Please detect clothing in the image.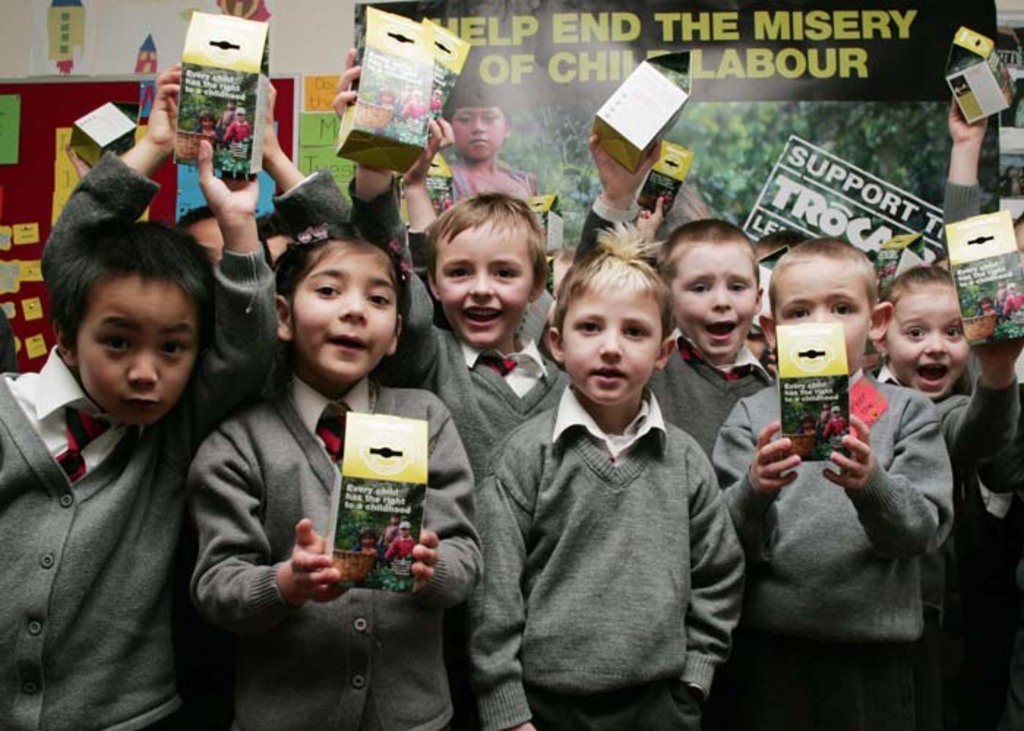
[635,249,651,257].
